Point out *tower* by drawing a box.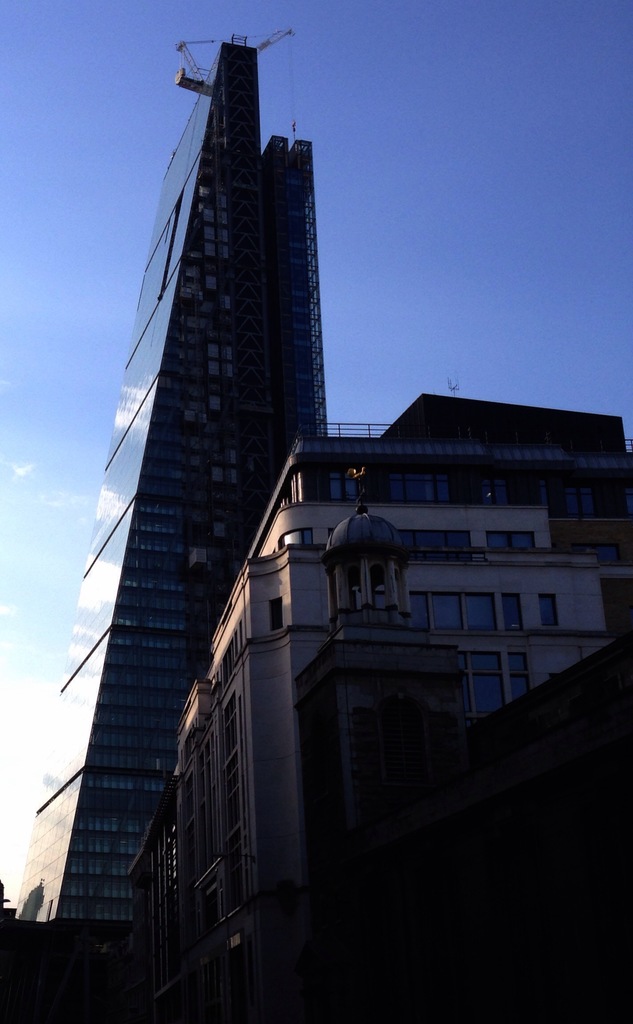
bbox=(99, 395, 617, 1023).
